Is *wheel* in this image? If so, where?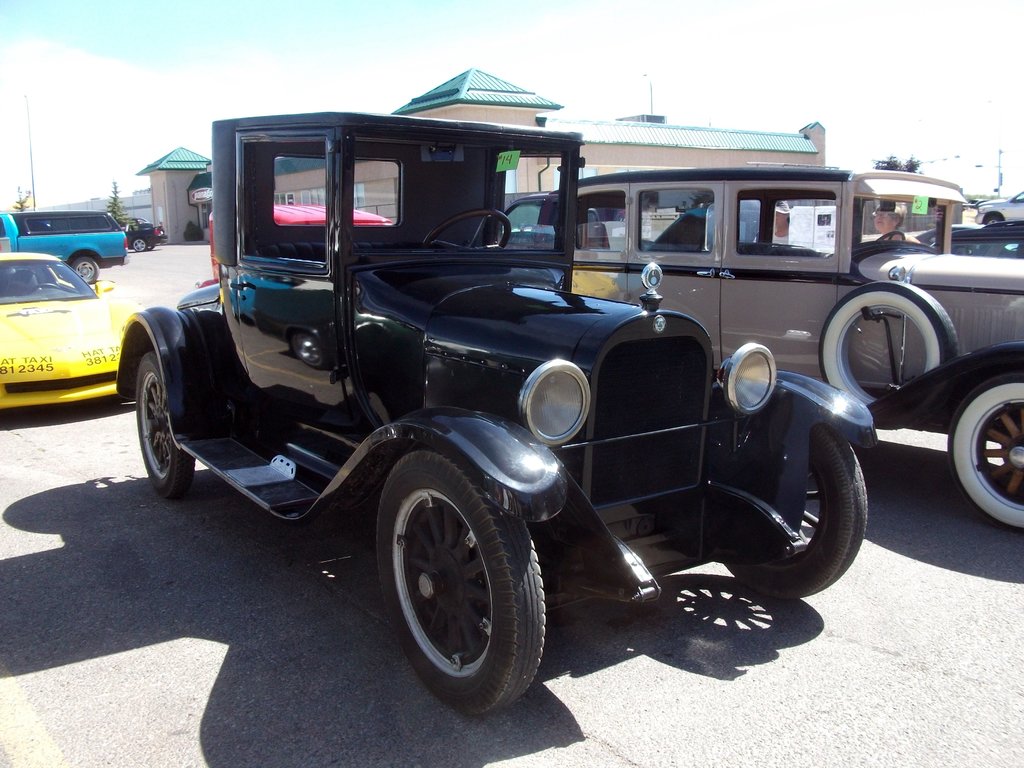
Yes, at BBox(820, 281, 957, 405).
